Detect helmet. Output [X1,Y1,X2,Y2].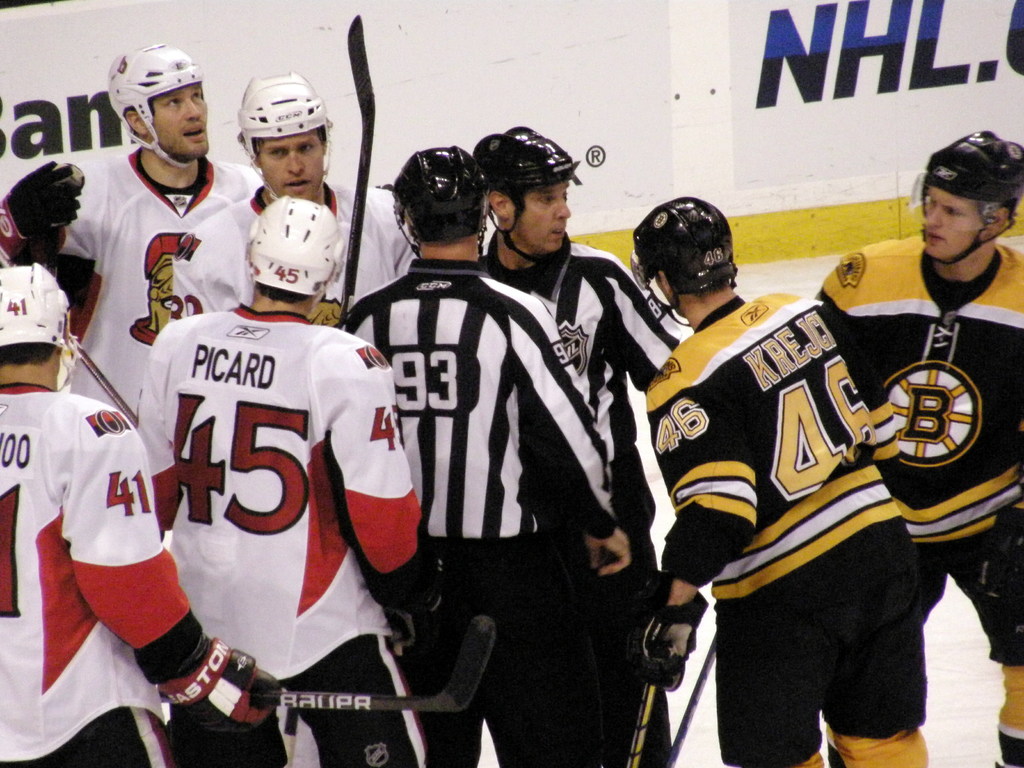
[237,72,327,196].
